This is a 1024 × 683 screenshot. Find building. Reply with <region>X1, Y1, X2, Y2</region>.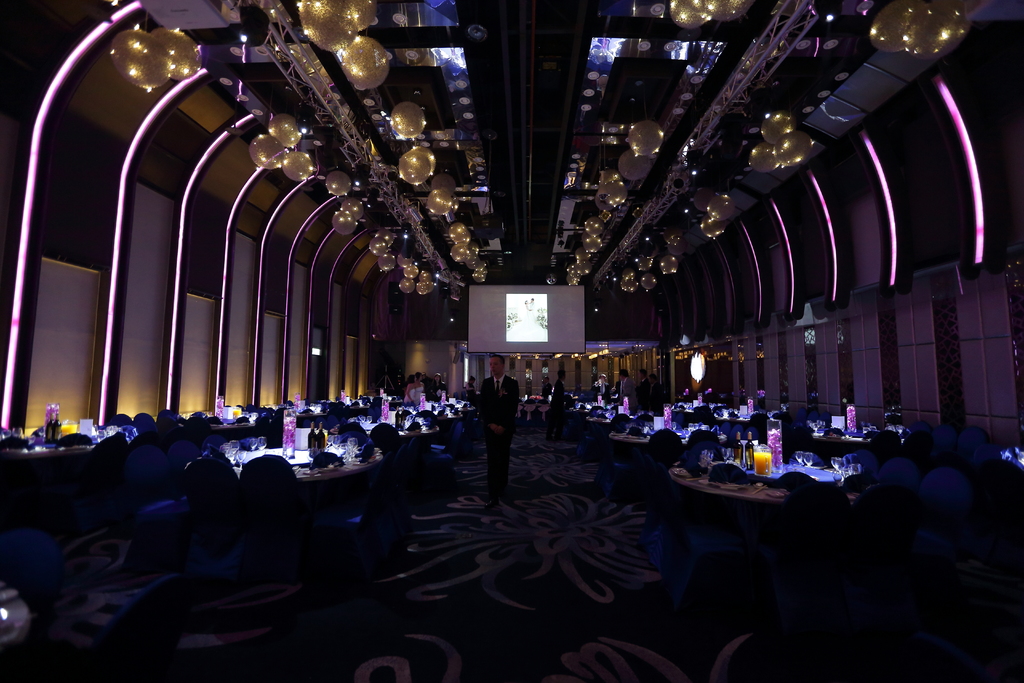
<region>0, 0, 1023, 682</region>.
